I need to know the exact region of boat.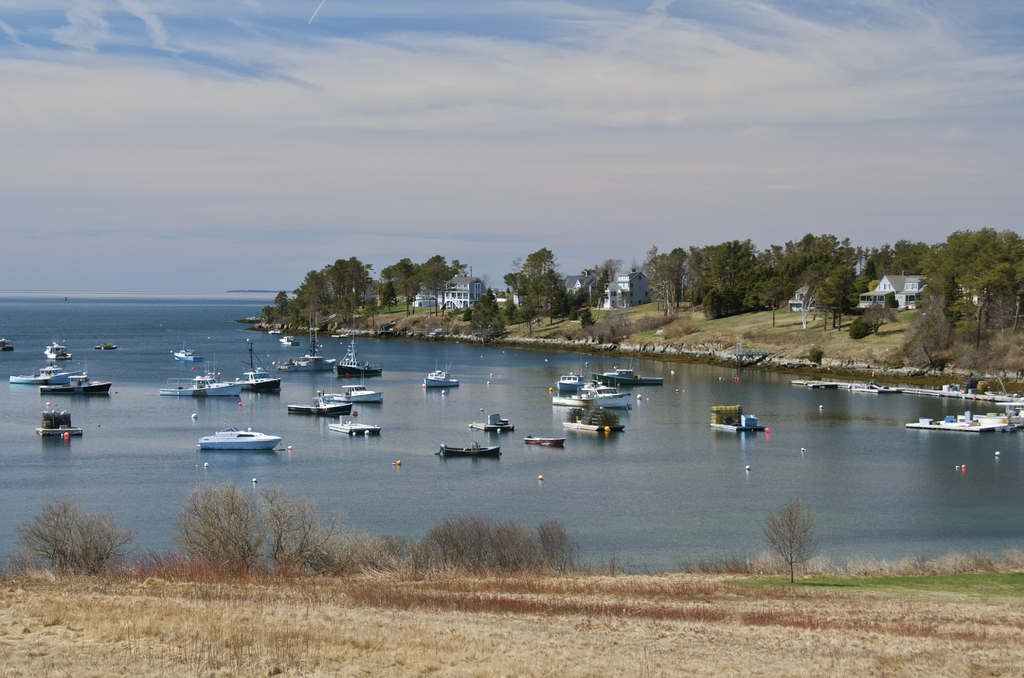
Region: (left=241, top=335, right=279, bottom=390).
